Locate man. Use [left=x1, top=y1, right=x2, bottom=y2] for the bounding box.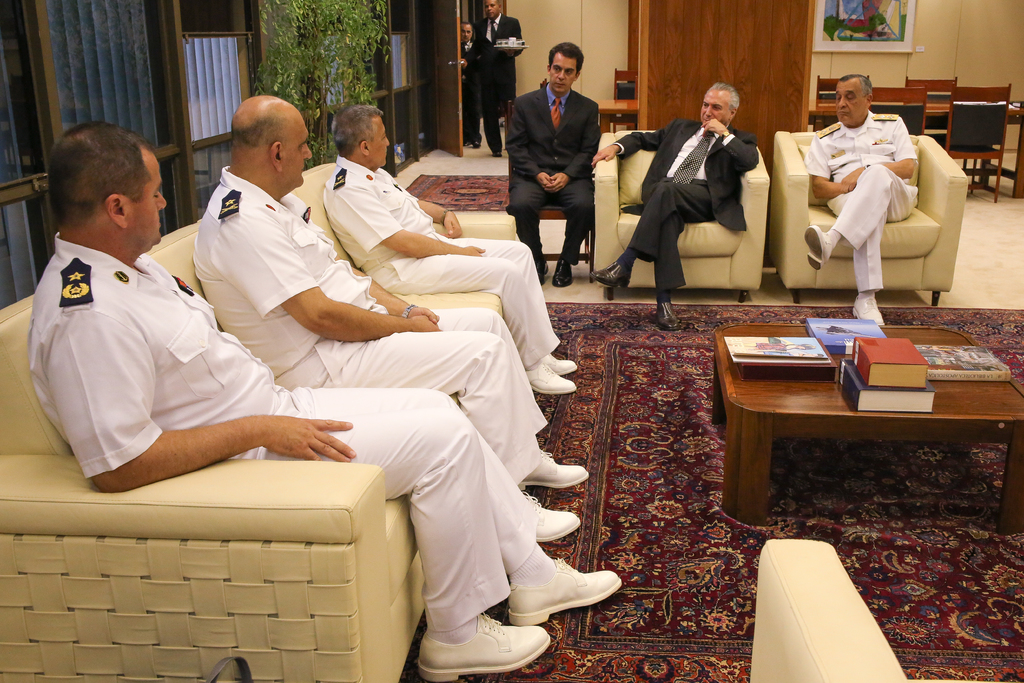
[left=468, top=0, right=527, bottom=158].
